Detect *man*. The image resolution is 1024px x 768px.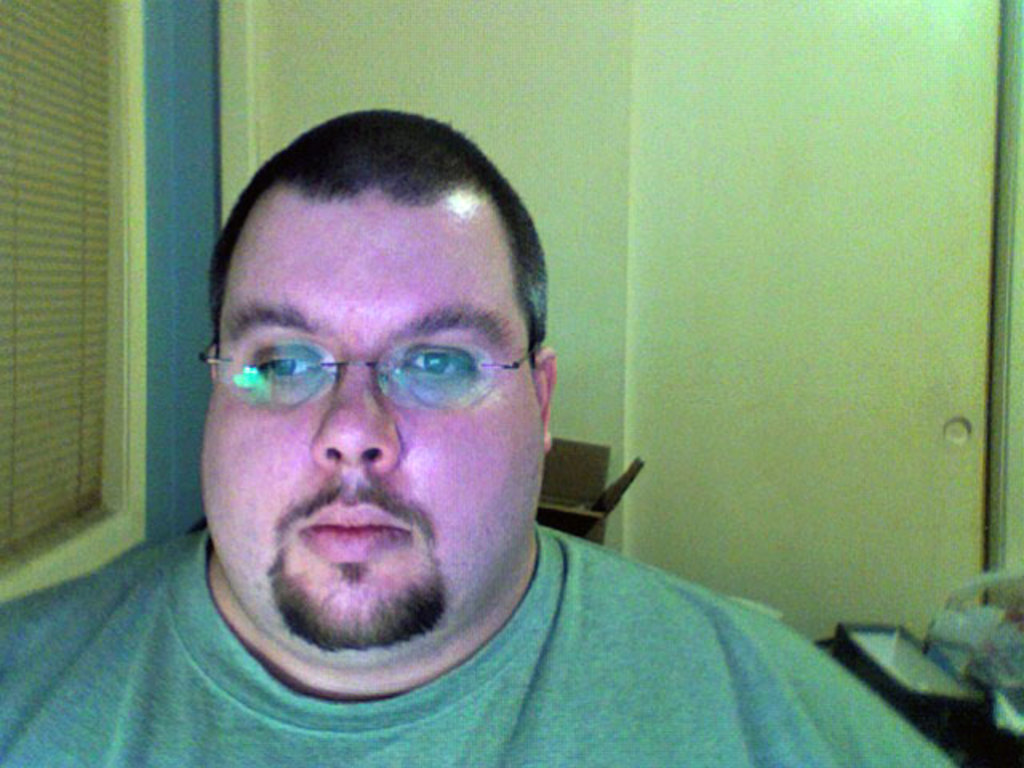
<box>88,106,752,767</box>.
